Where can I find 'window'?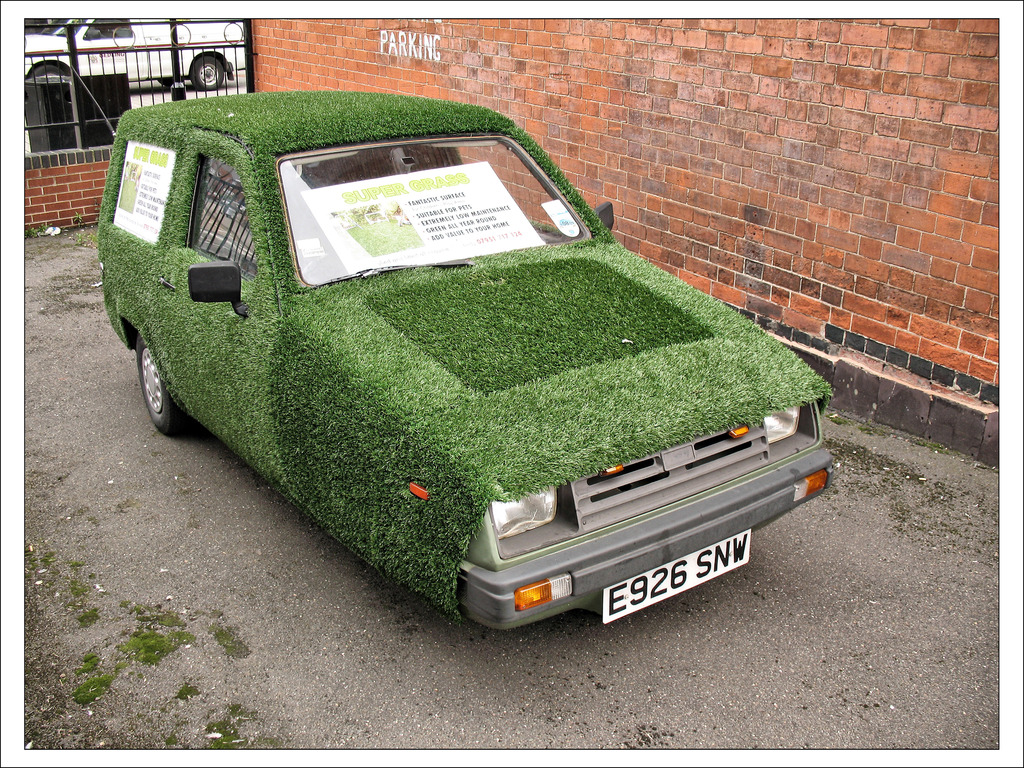
You can find it at pyautogui.locateOnScreen(187, 159, 271, 285).
